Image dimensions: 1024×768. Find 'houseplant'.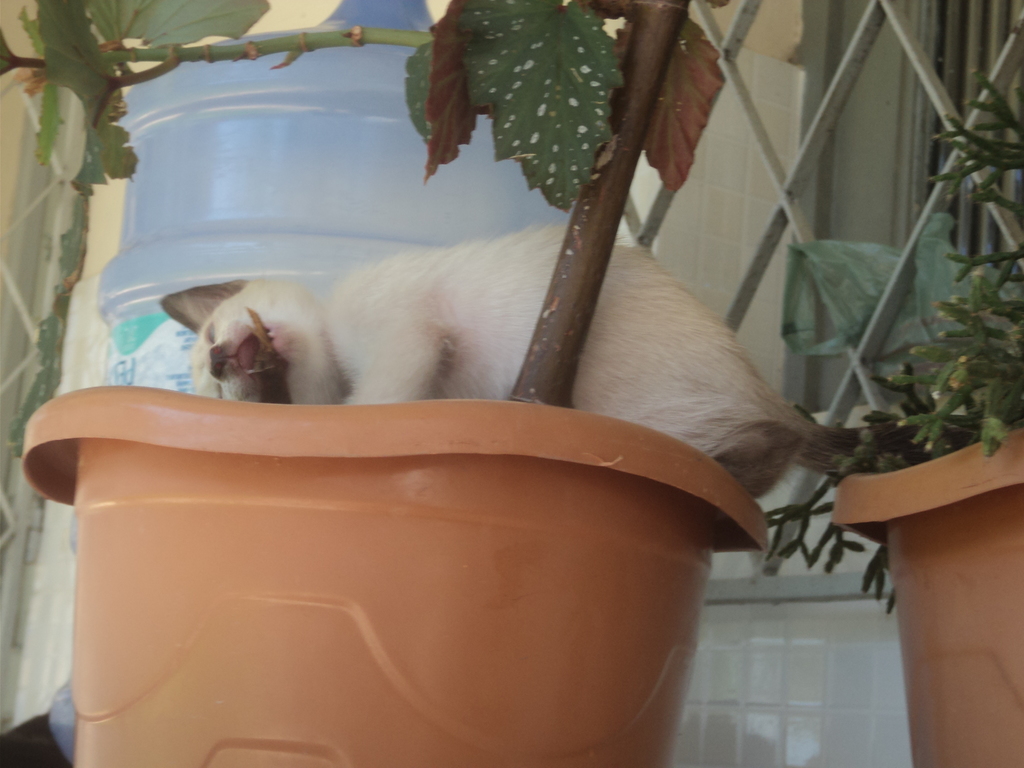
0, 0, 783, 767.
